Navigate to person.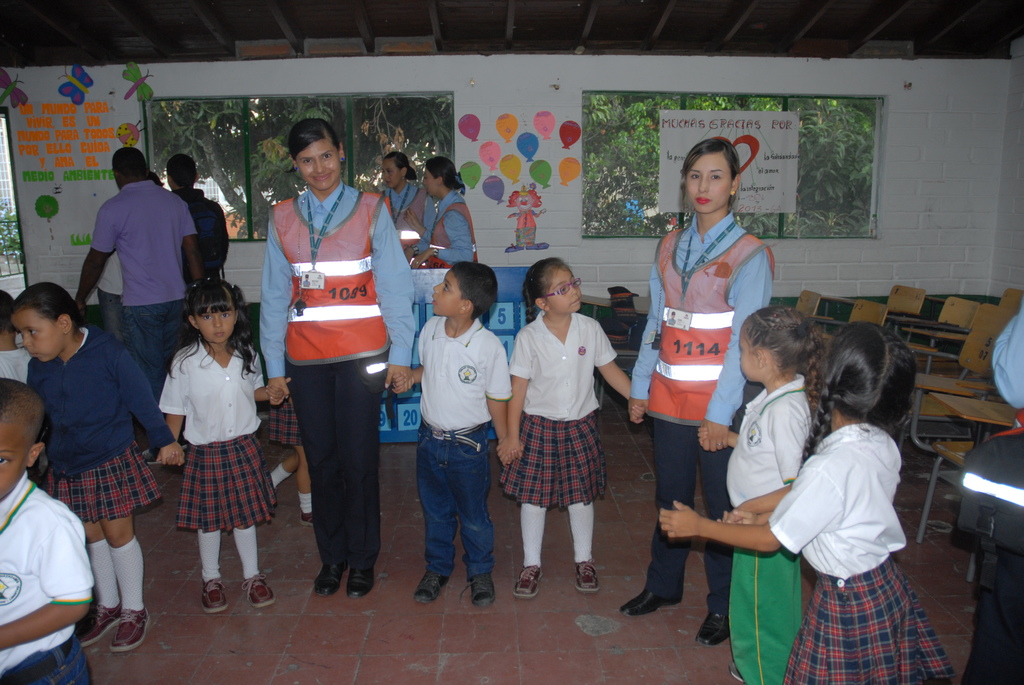
Navigation target: region(165, 155, 224, 308).
